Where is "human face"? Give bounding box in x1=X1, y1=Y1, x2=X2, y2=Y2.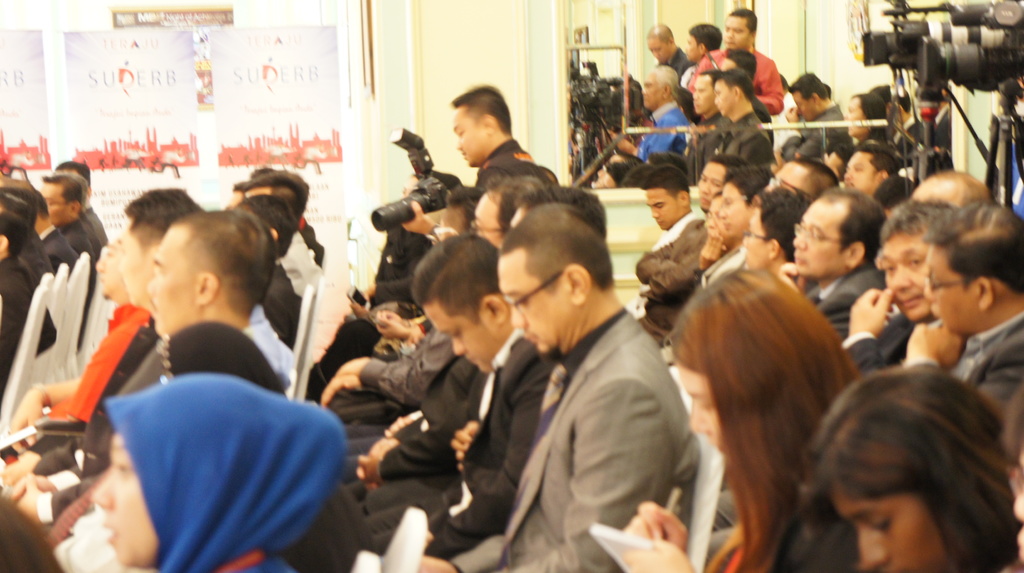
x1=717, y1=58, x2=736, y2=74.
